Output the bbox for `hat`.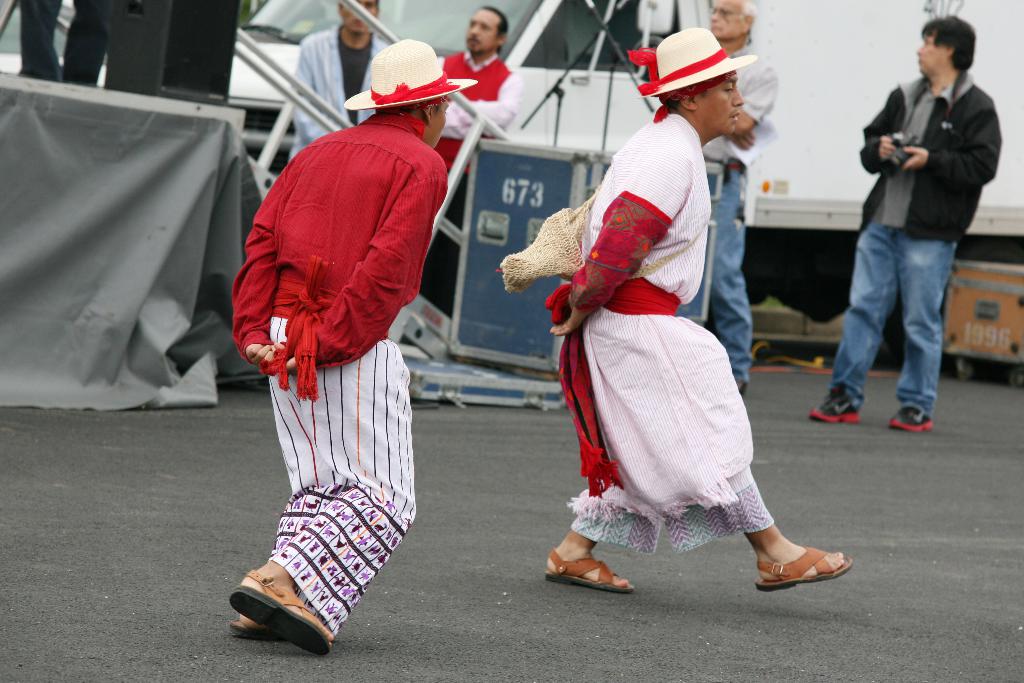
(left=648, top=22, right=765, bottom=97).
